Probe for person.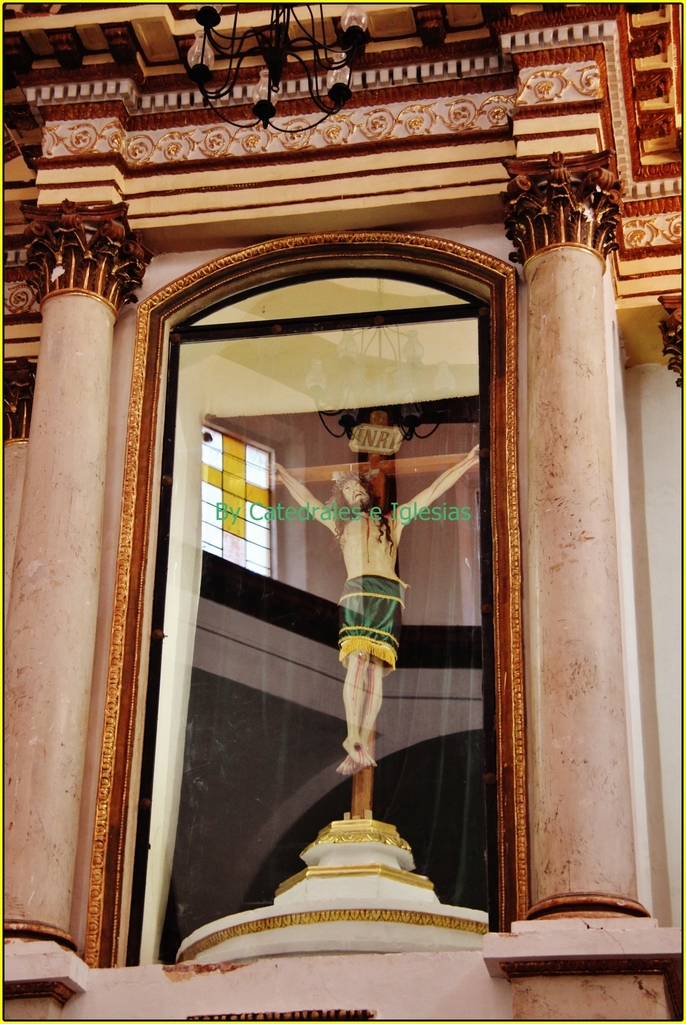
Probe result: (265, 440, 476, 760).
